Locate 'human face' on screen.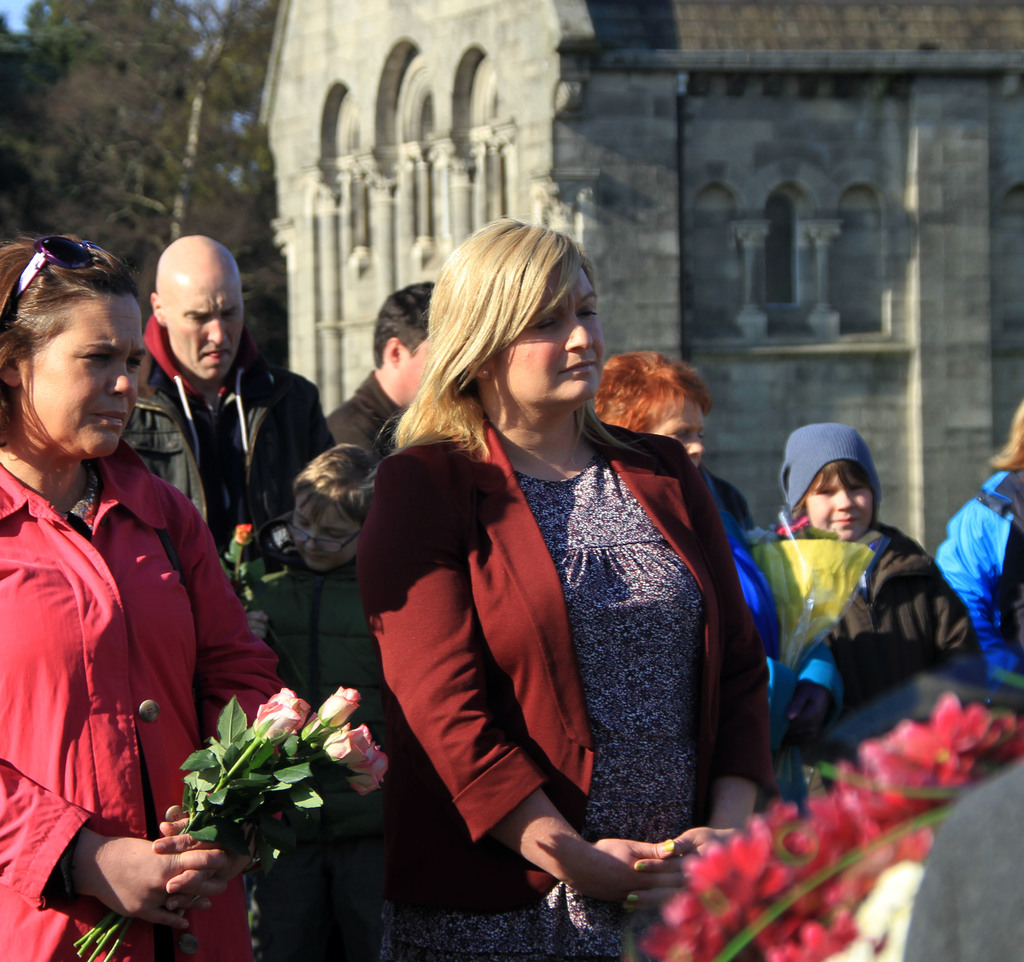
On screen at left=804, top=477, right=872, bottom=545.
